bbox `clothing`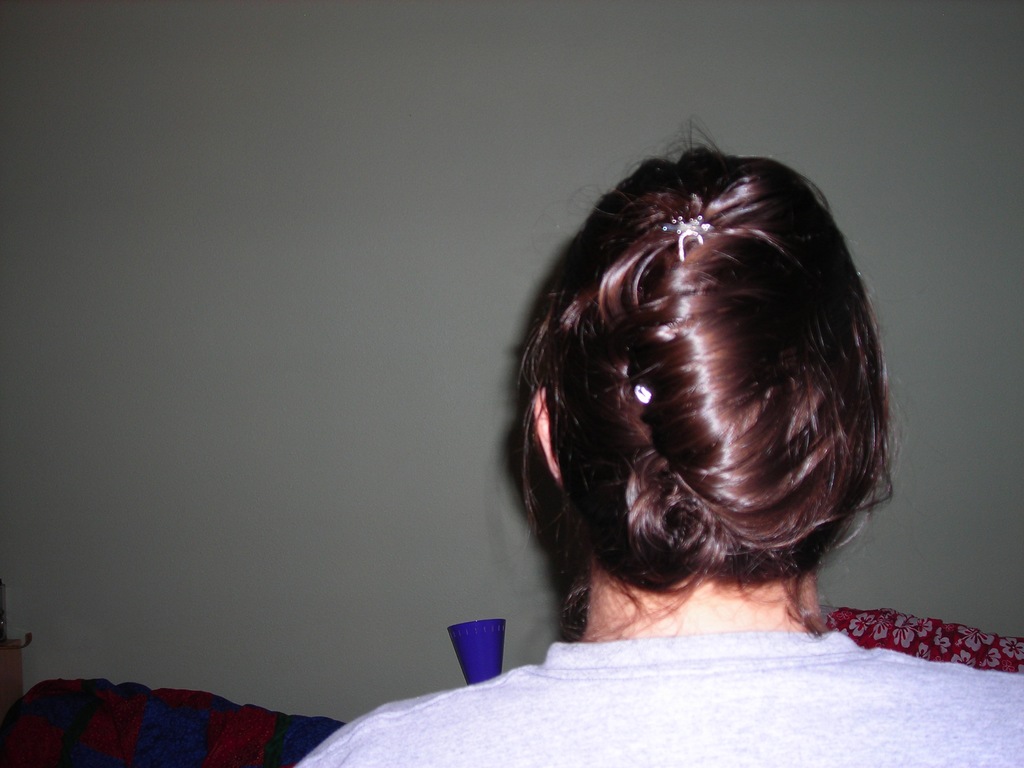
292 627 1023 767
